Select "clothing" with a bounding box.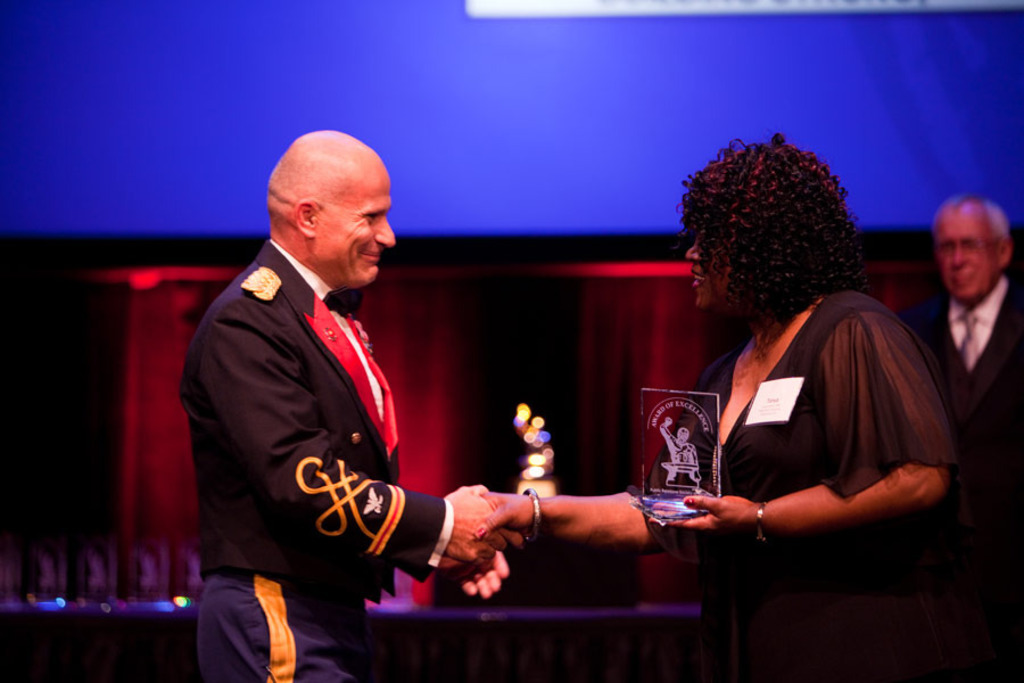
(left=642, top=279, right=956, bottom=675).
